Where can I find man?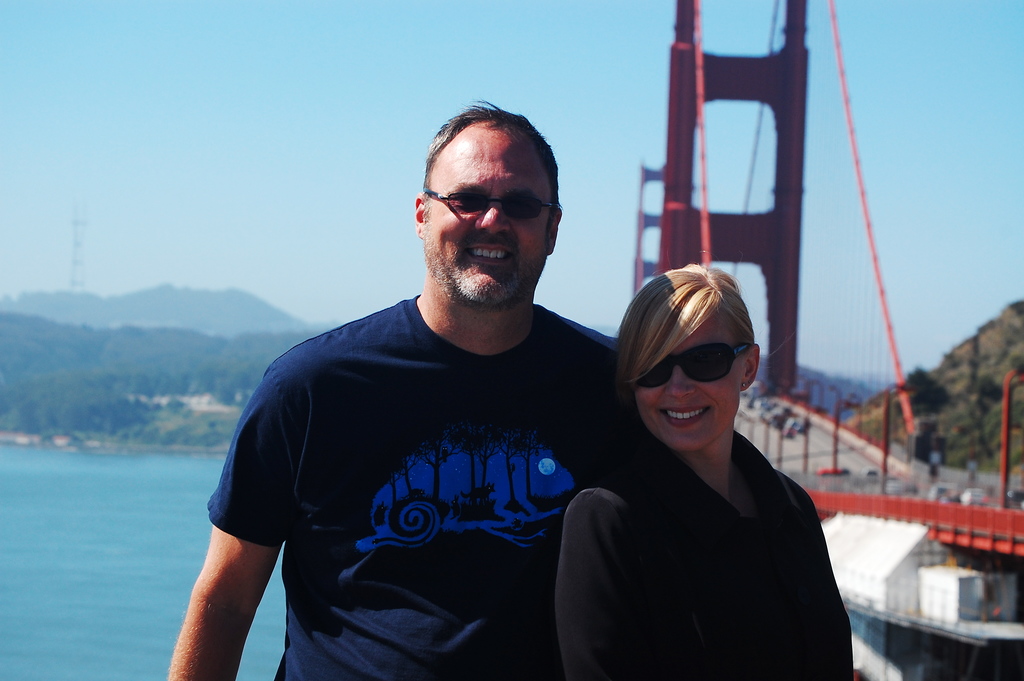
You can find it at box(209, 110, 728, 680).
